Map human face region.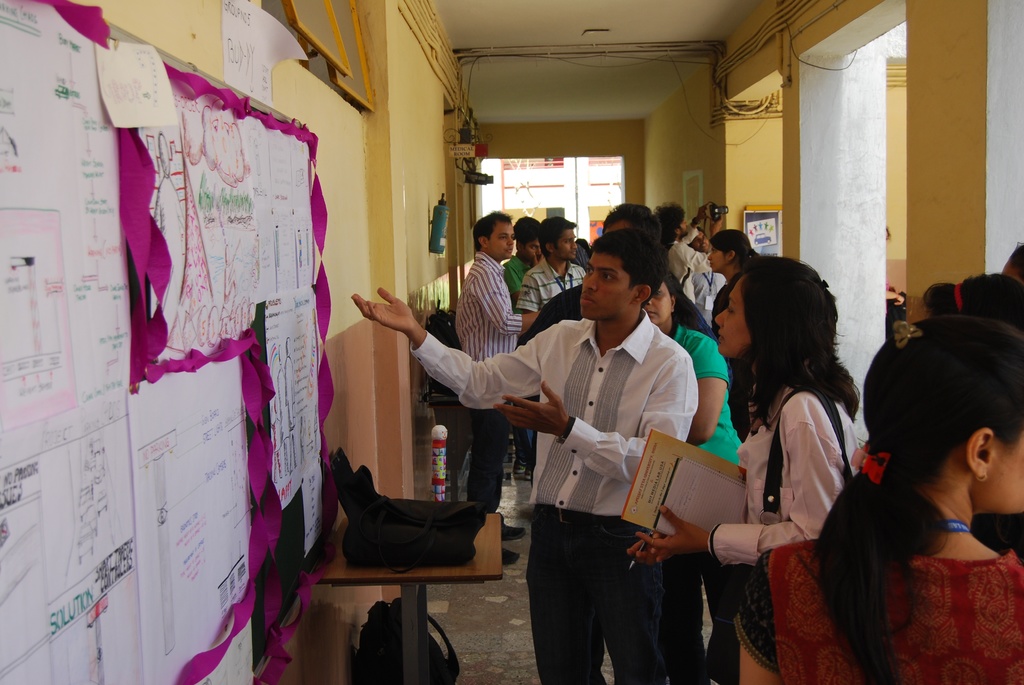
Mapped to crop(489, 221, 515, 256).
